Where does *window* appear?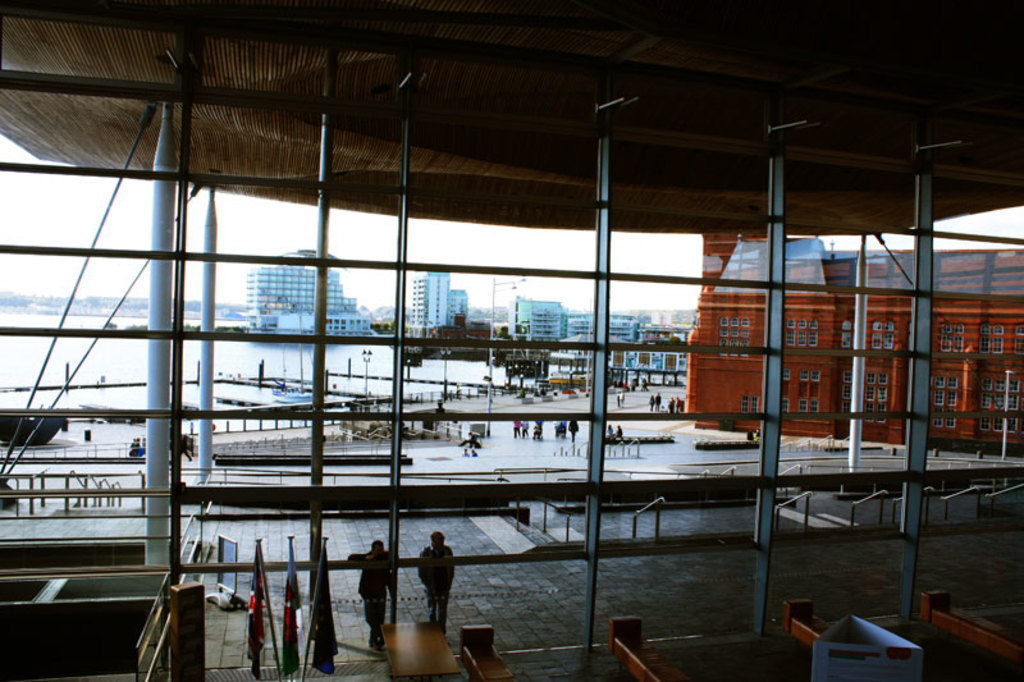
Appears at (left=1015, top=325, right=1023, bottom=353).
